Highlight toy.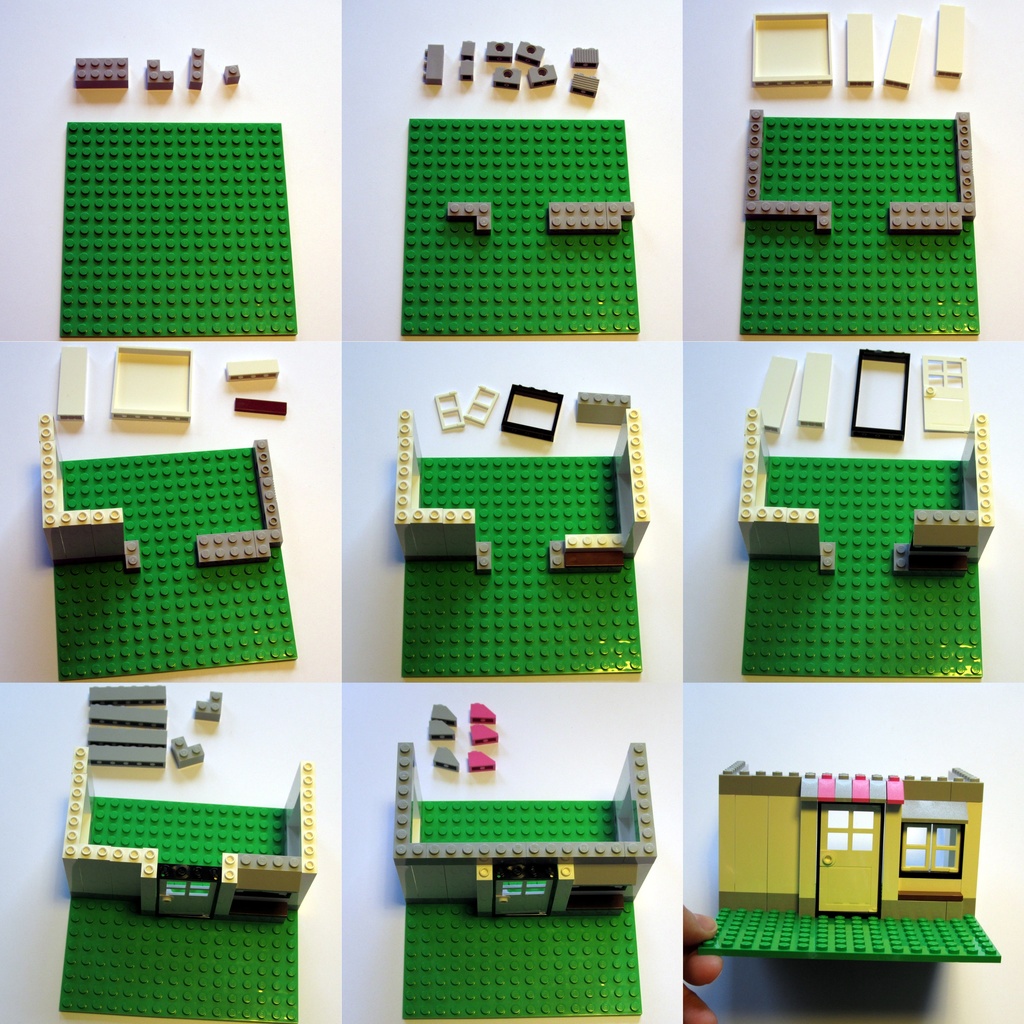
Highlighted region: <box>468,701,498,727</box>.
